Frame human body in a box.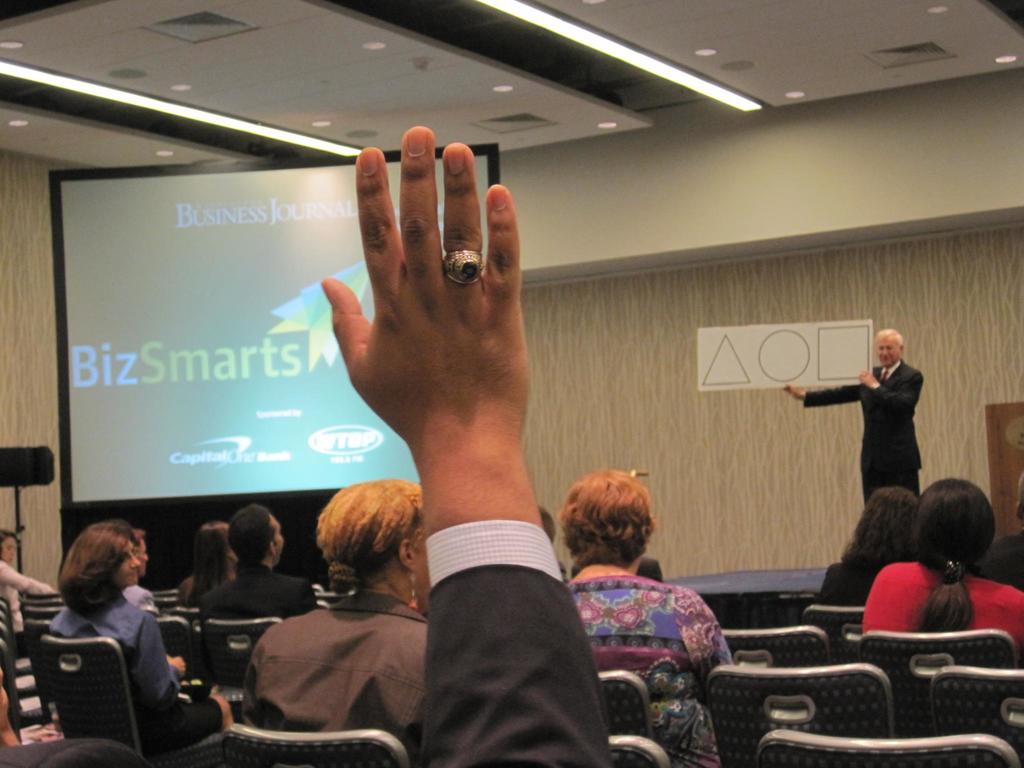
x1=784, y1=329, x2=928, y2=504.
